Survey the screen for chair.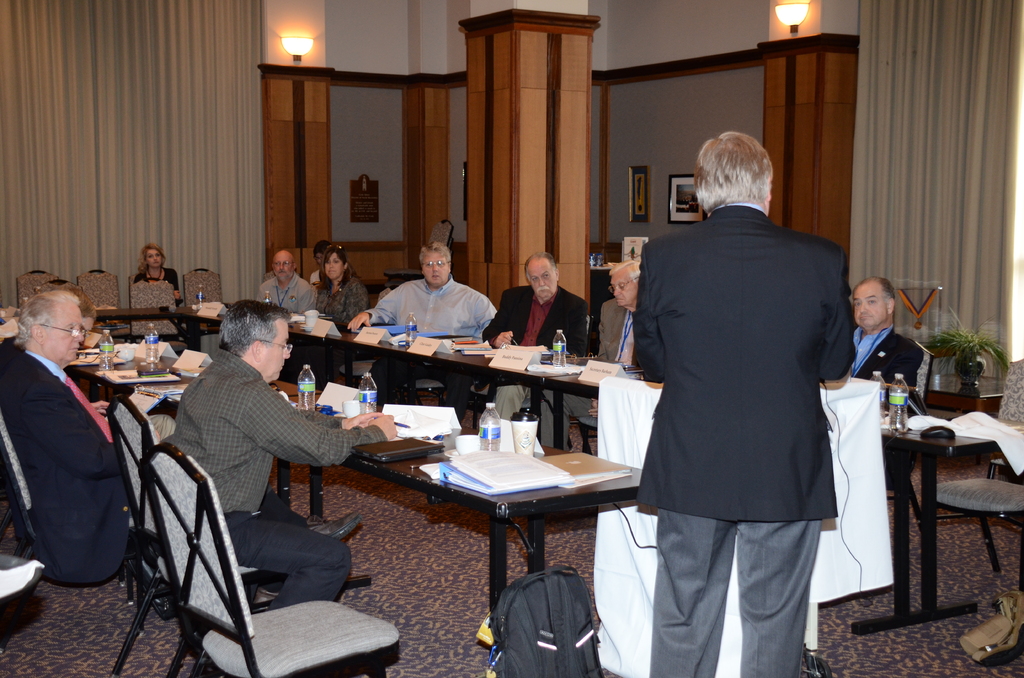
Survey found: box=[80, 268, 125, 344].
